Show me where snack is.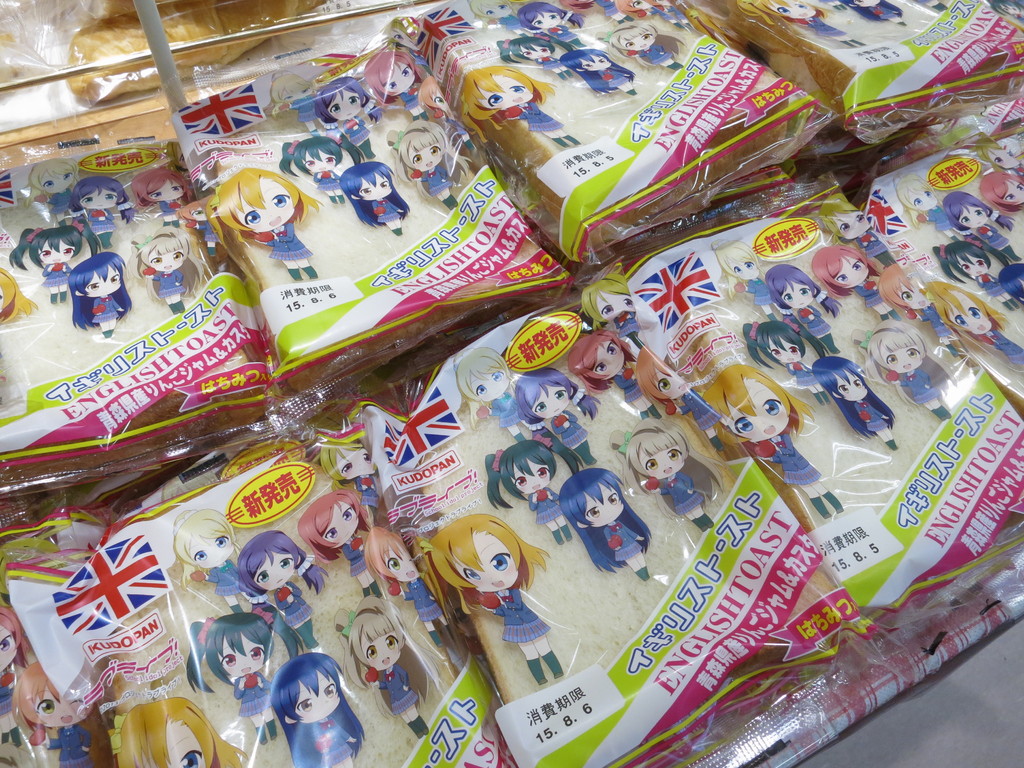
snack is at 410:31:758:228.
